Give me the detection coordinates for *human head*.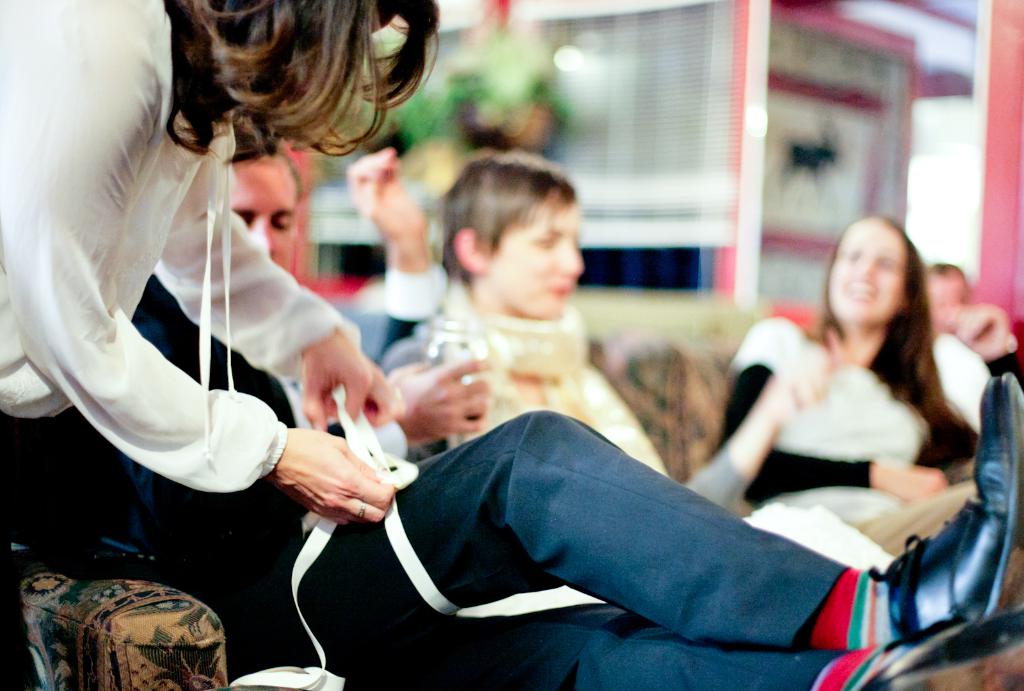
locate(159, 0, 444, 156).
